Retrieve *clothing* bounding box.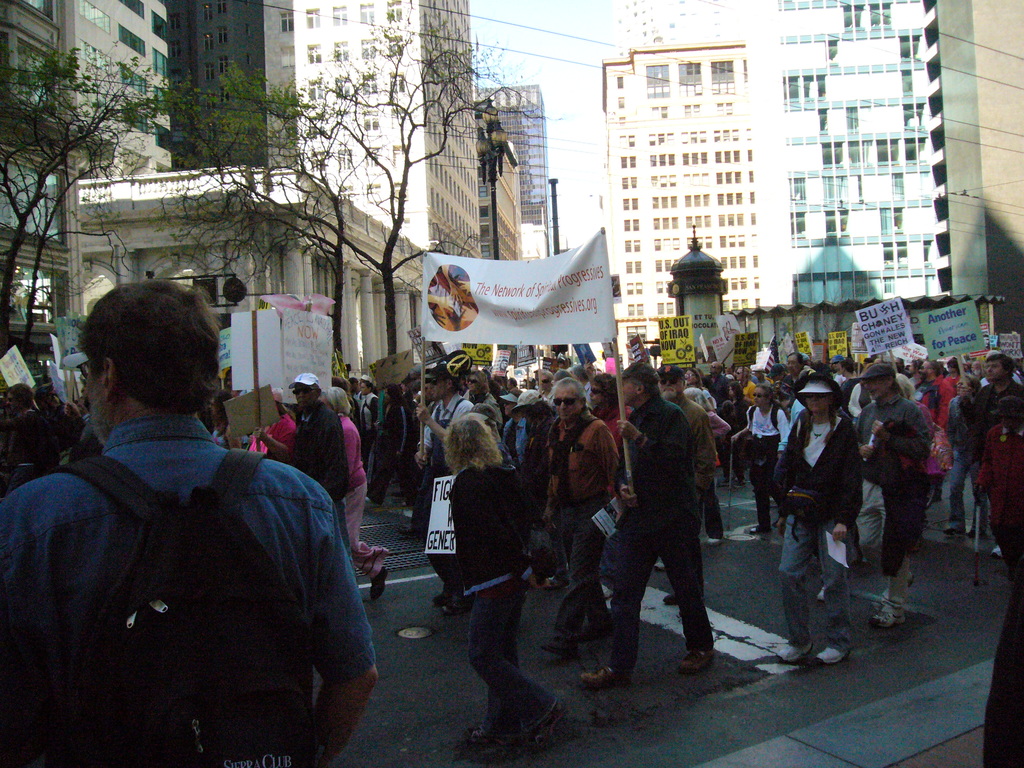
Bounding box: [915, 373, 964, 487].
